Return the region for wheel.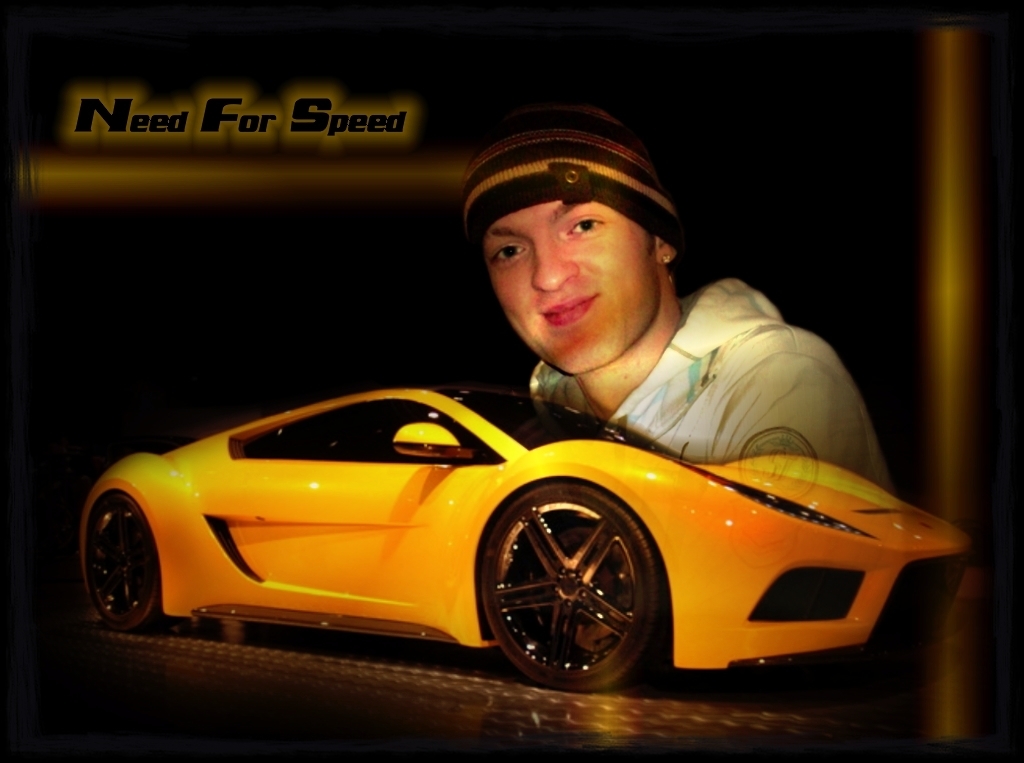
x1=87 y1=491 x2=171 y2=633.
